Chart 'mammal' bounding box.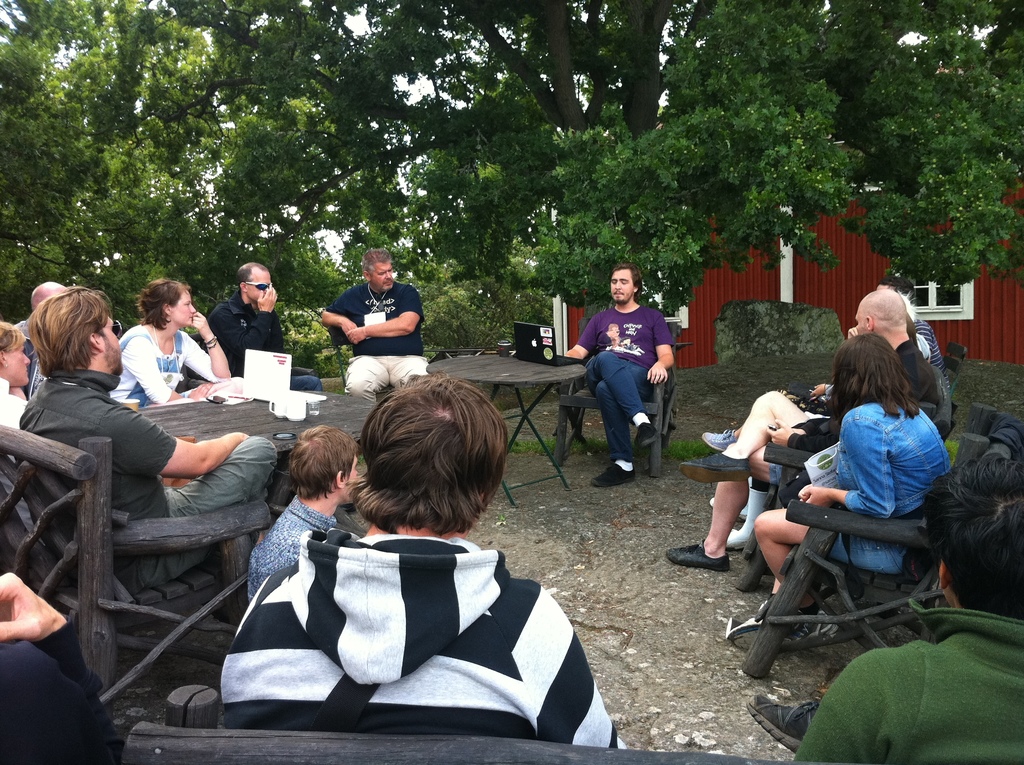
Charted: (319,251,428,399).
